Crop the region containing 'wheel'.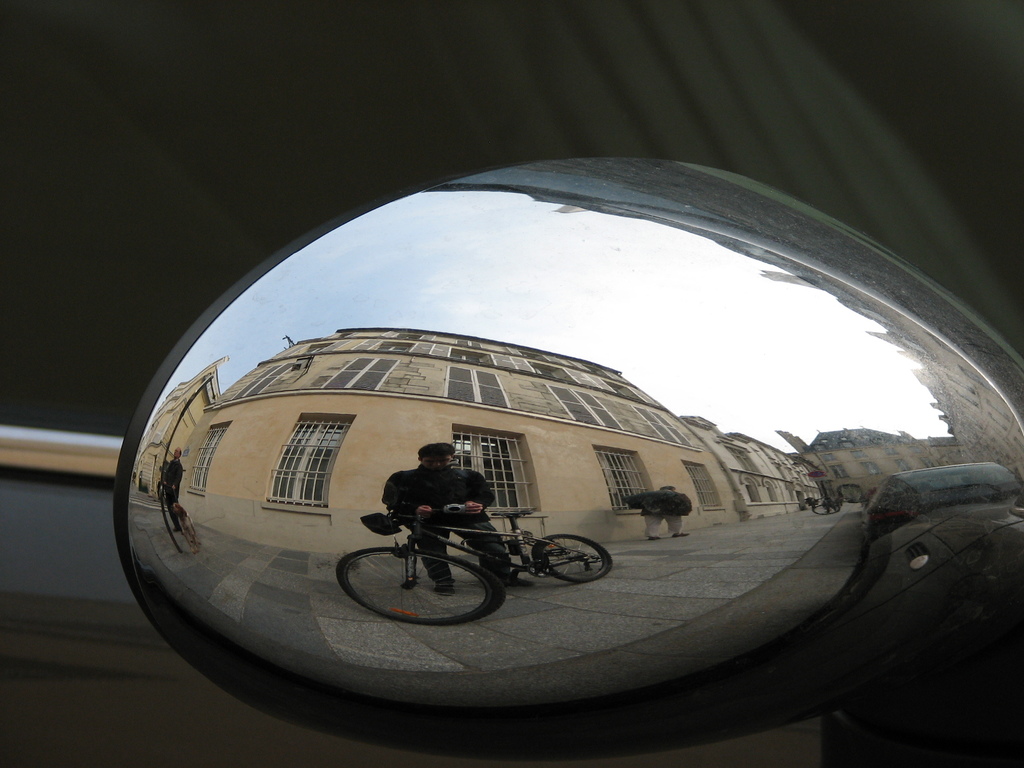
Crop region: select_region(335, 544, 507, 623).
